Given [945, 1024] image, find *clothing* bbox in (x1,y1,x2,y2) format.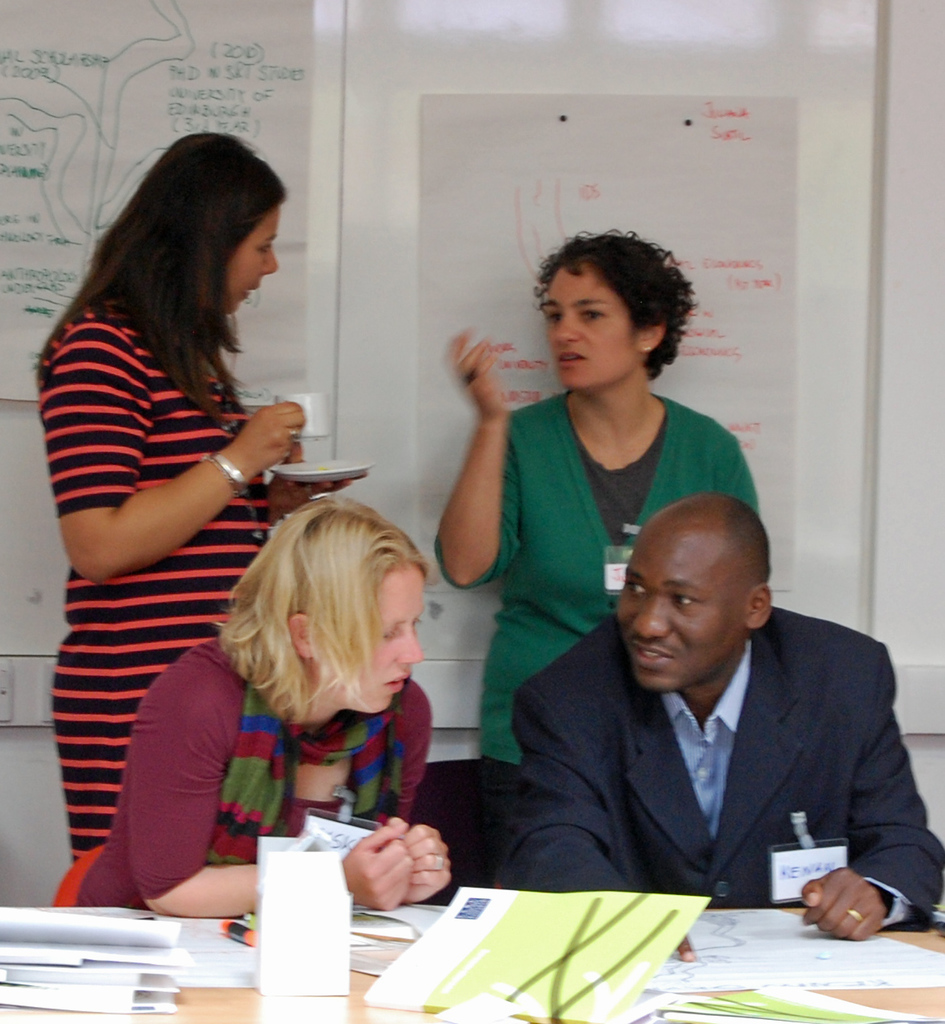
(57,636,432,913).
